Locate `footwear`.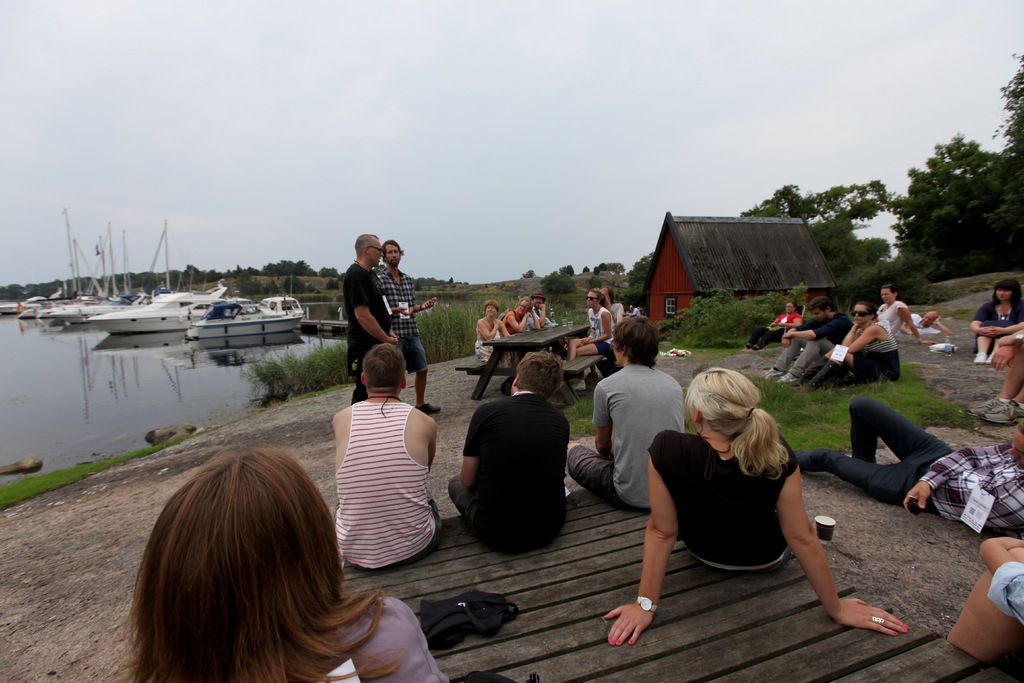
Bounding box: left=418, top=407, right=440, bottom=415.
